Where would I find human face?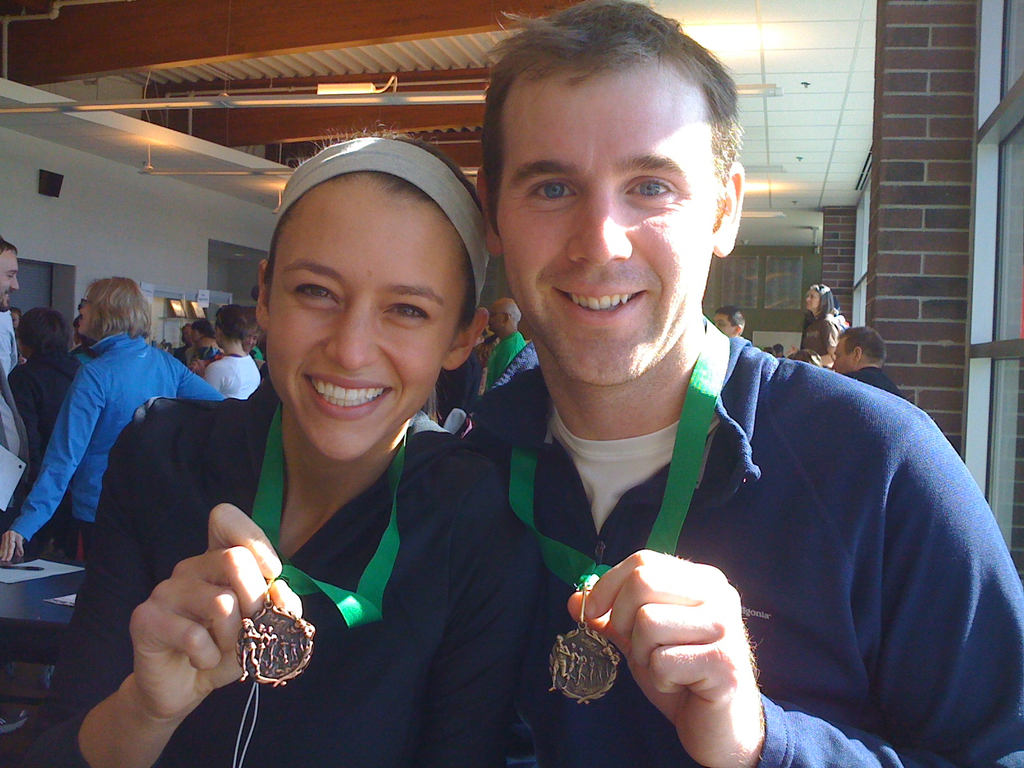
At x1=264 y1=190 x2=460 y2=465.
